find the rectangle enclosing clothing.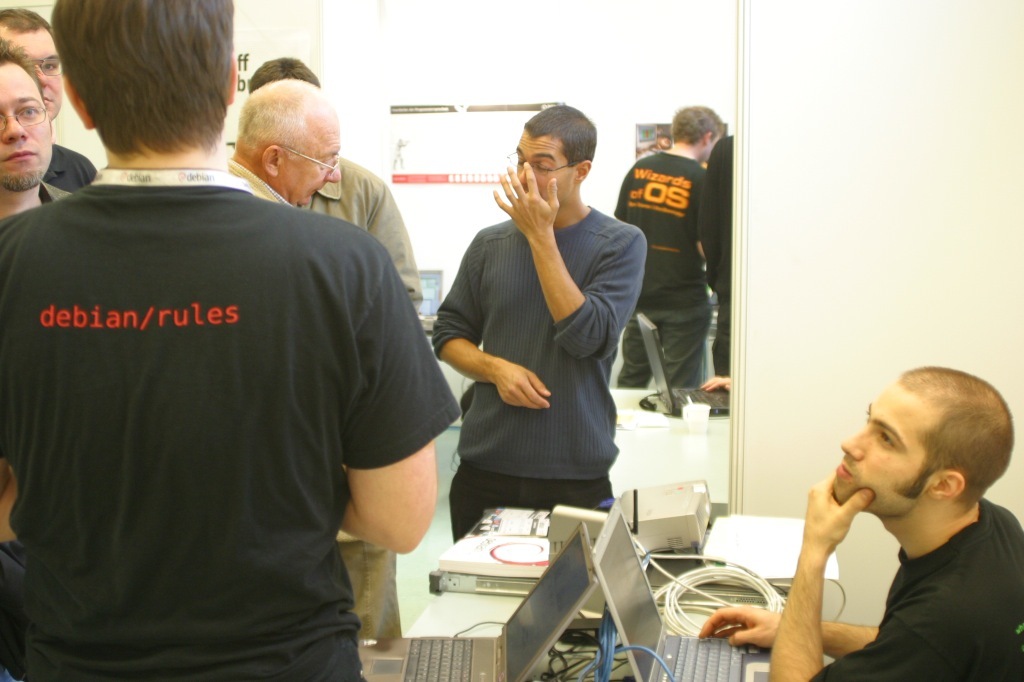
{"x1": 694, "y1": 128, "x2": 739, "y2": 418}.
